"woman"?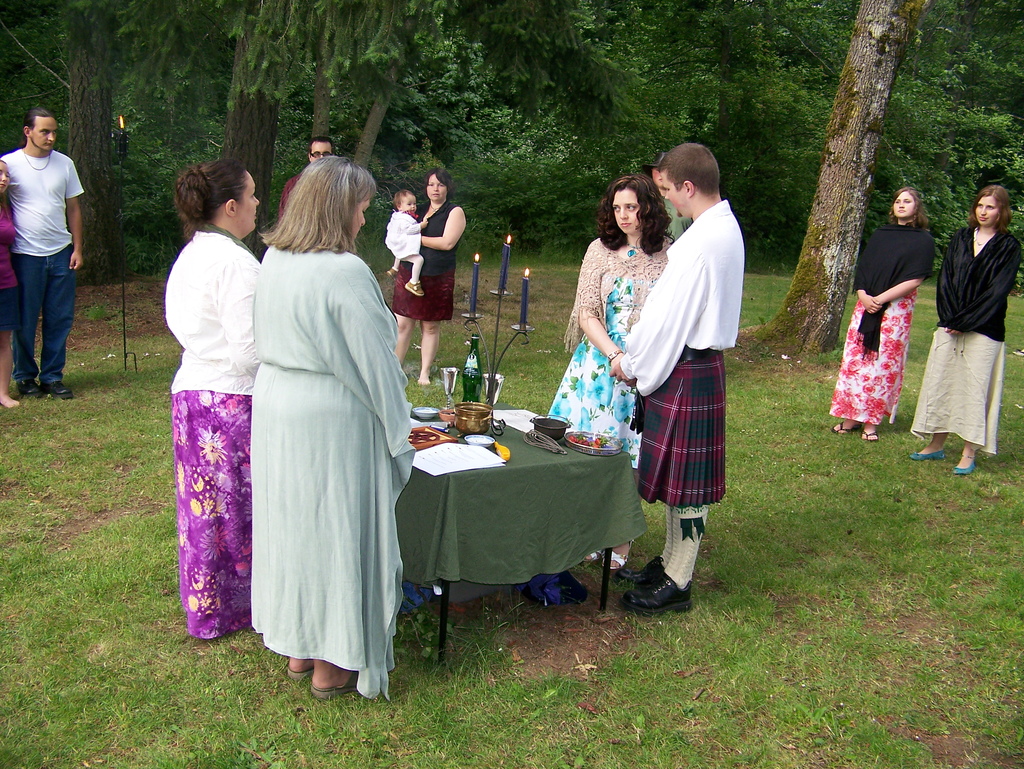
(228,161,402,722)
